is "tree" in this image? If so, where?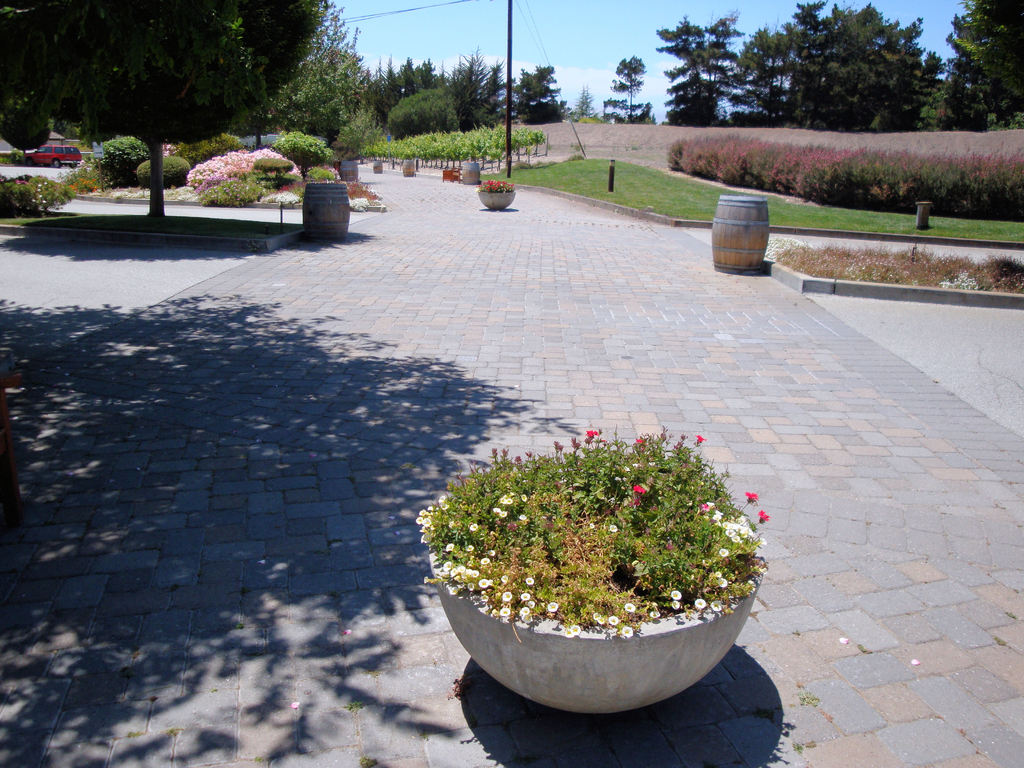
Yes, at (left=0, top=0, right=333, bottom=221).
